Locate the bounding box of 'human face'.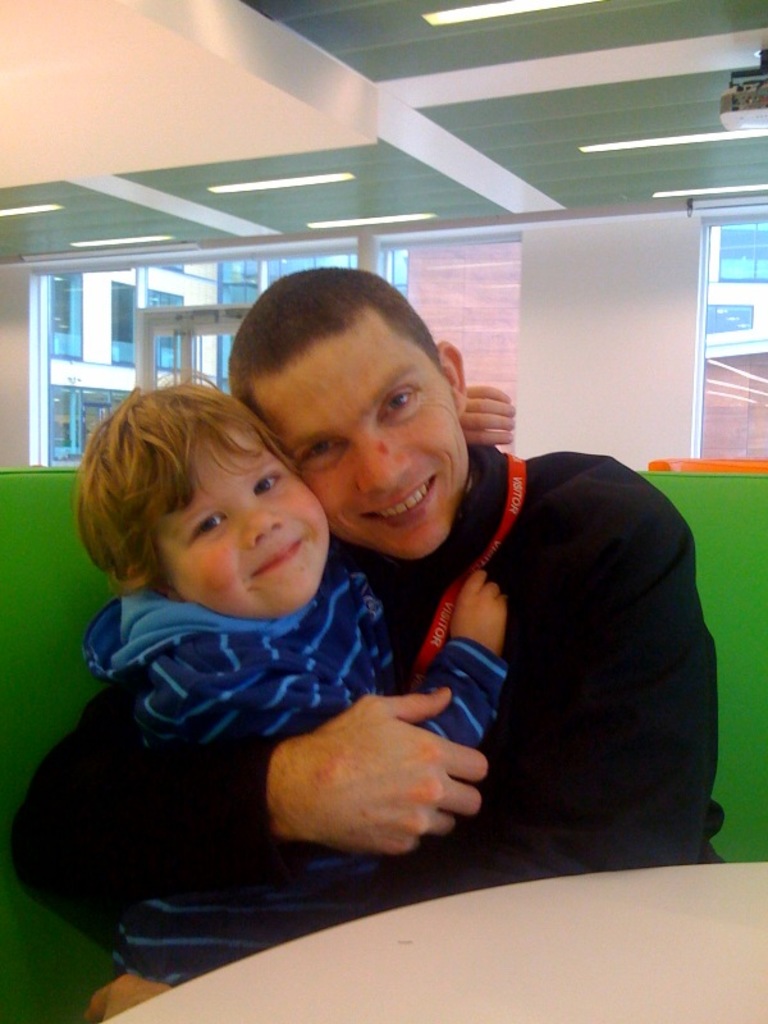
Bounding box: detection(157, 419, 326, 618).
